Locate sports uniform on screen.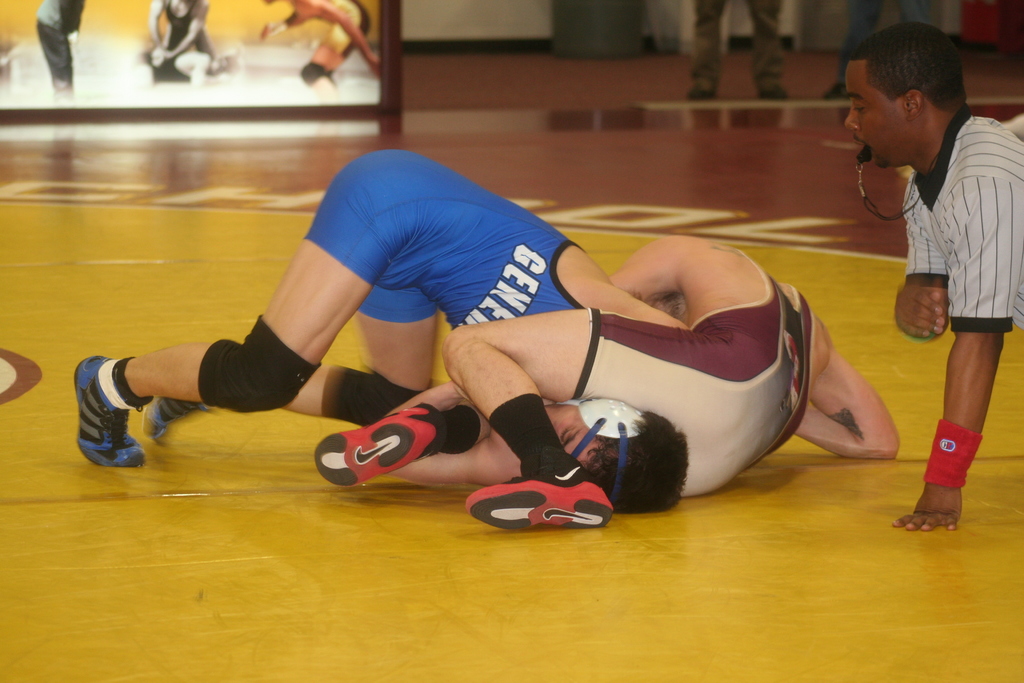
On screen at <bbox>147, 51, 188, 83</bbox>.
